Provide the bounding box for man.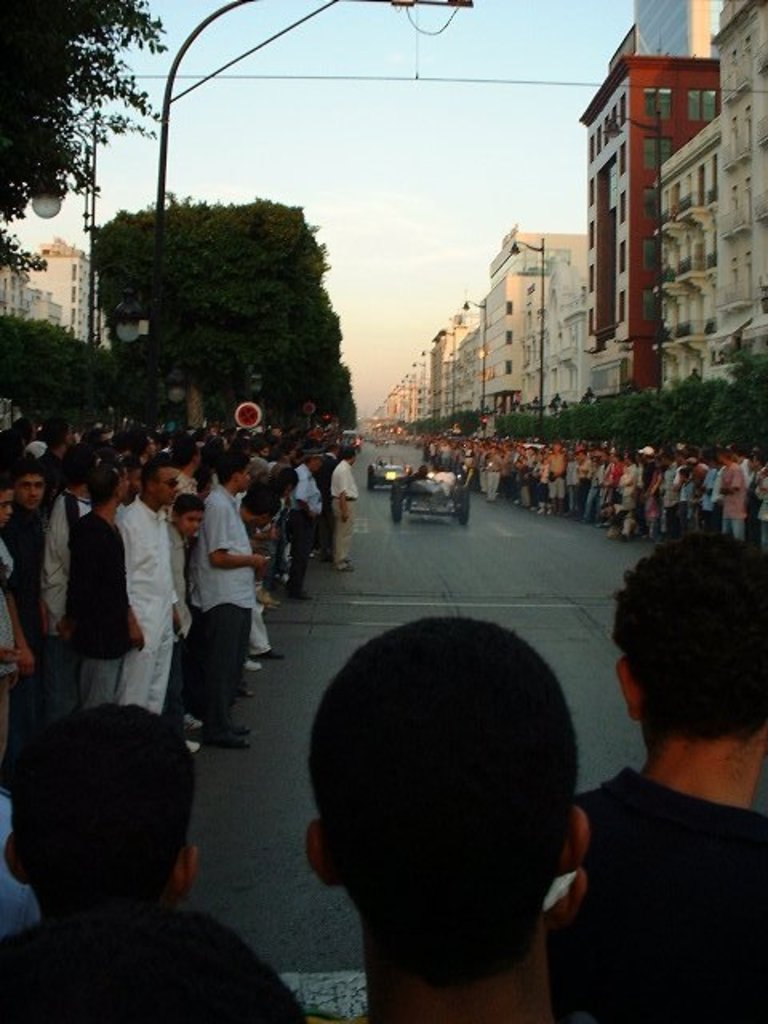
detection(546, 502, 767, 1005).
